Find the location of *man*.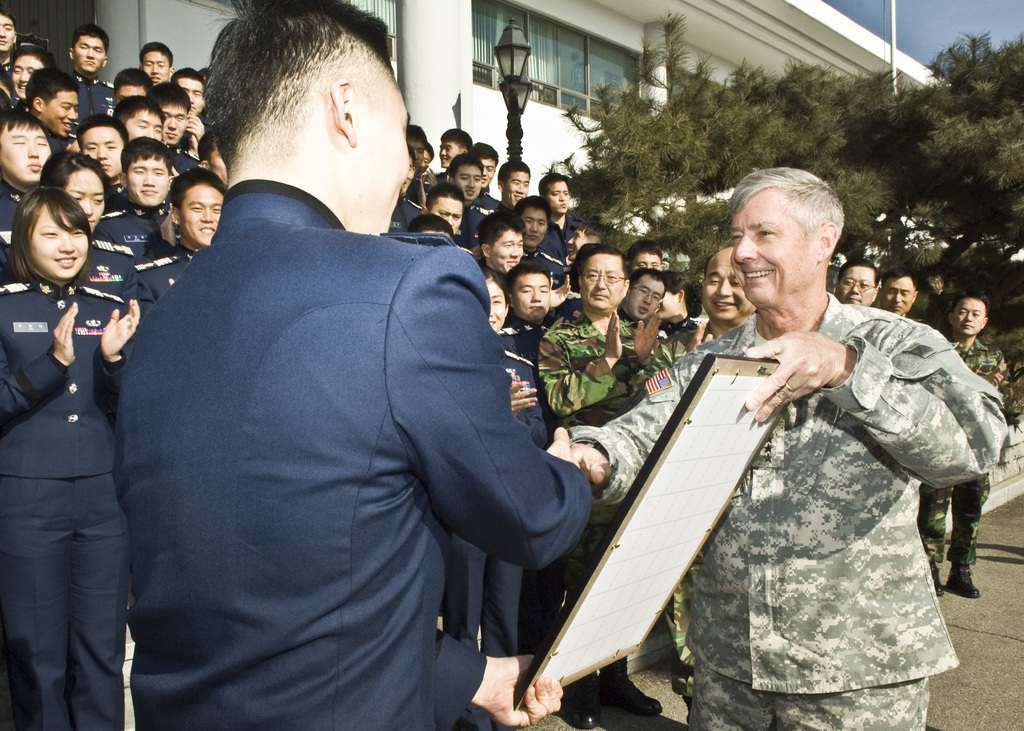
Location: x1=677, y1=243, x2=756, y2=354.
